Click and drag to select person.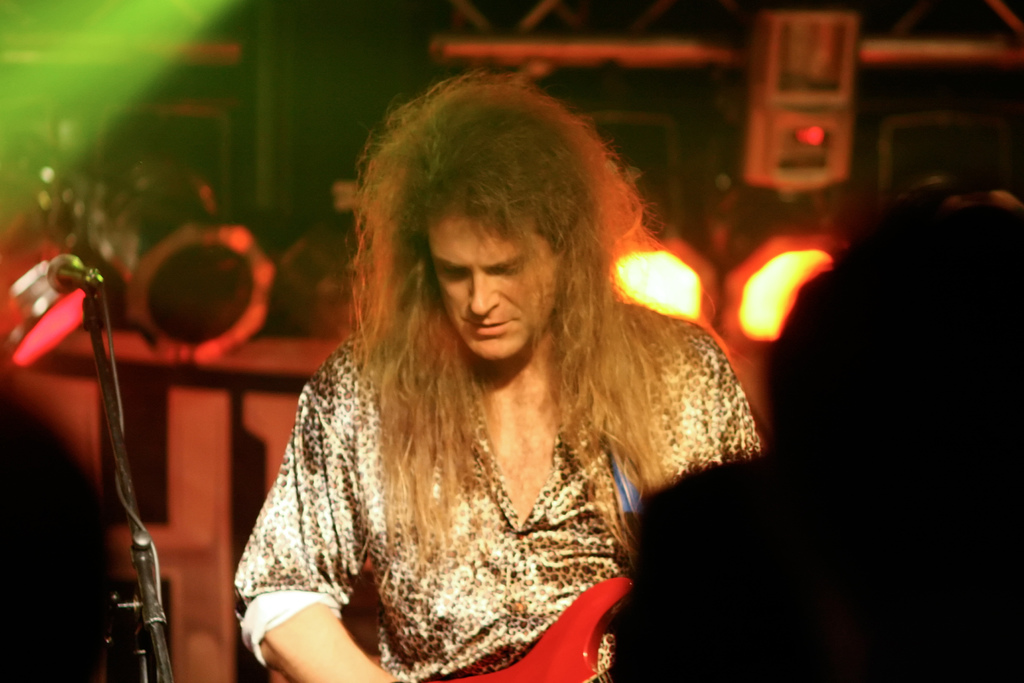
Selection: Rect(615, 179, 1023, 682).
